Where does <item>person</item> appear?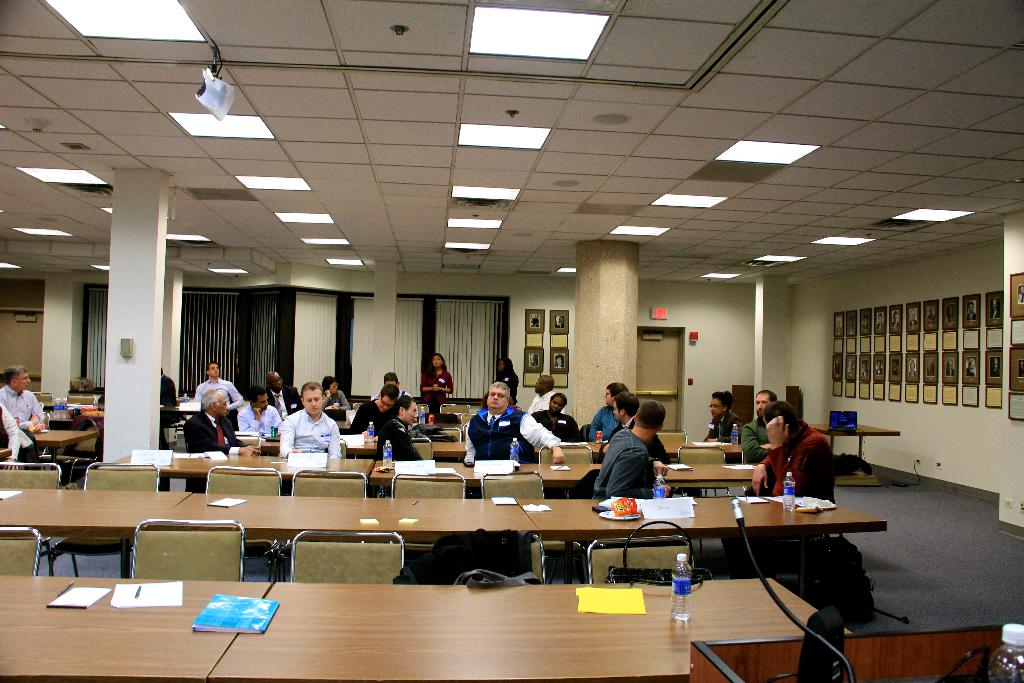
Appears at (x1=1016, y1=287, x2=1023, y2=308).
